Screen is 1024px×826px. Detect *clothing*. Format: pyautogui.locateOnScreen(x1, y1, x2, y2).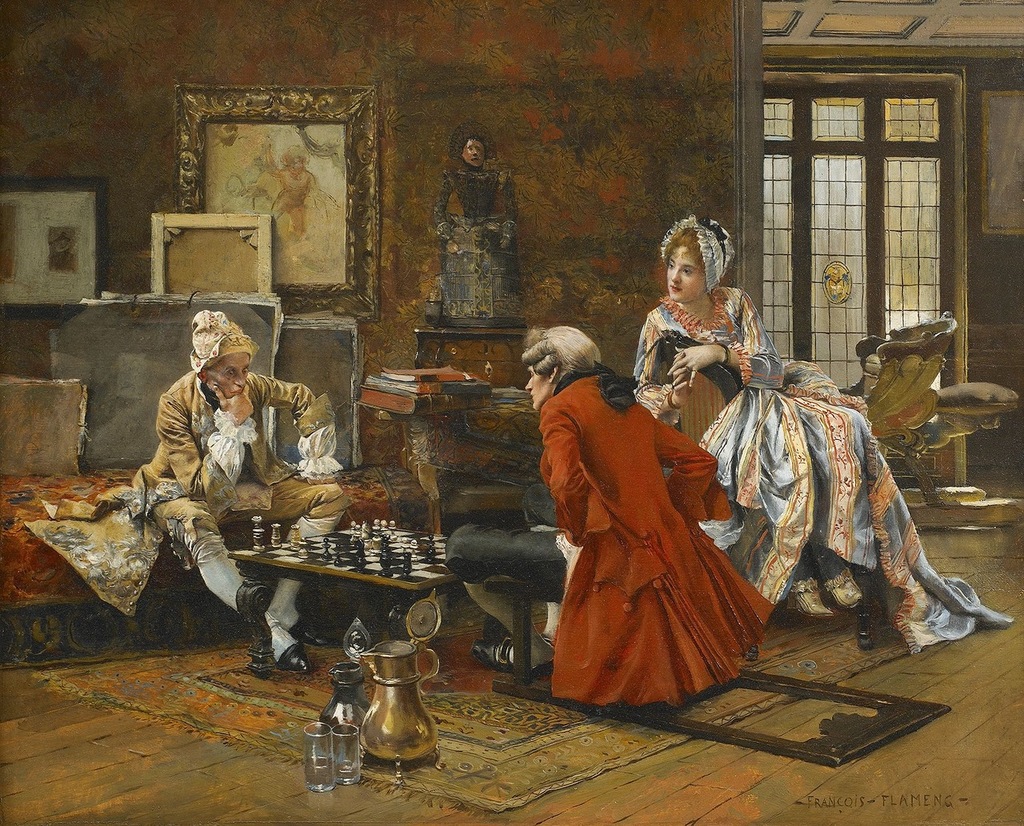
pyautogui.locateOnScreen(627, 278, 1016, 640).
